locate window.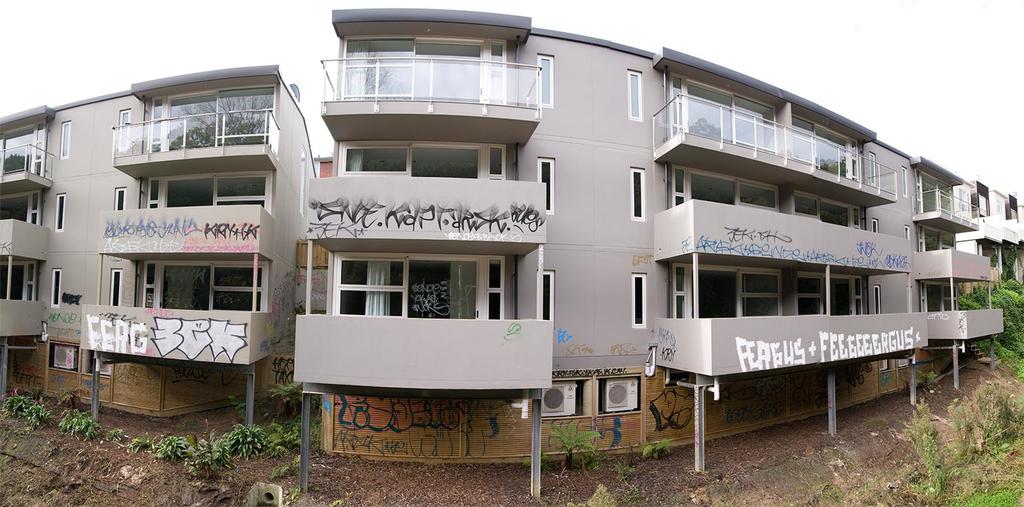
Bounding box: (874,219,883,232).
